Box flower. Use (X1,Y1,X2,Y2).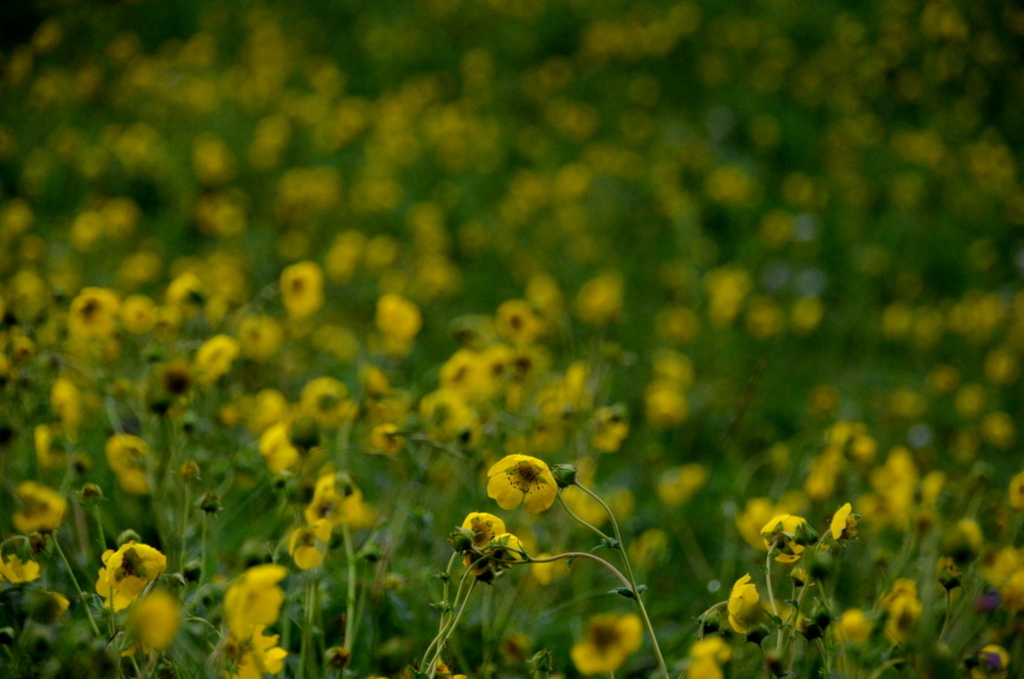
(484,457,565,527).
